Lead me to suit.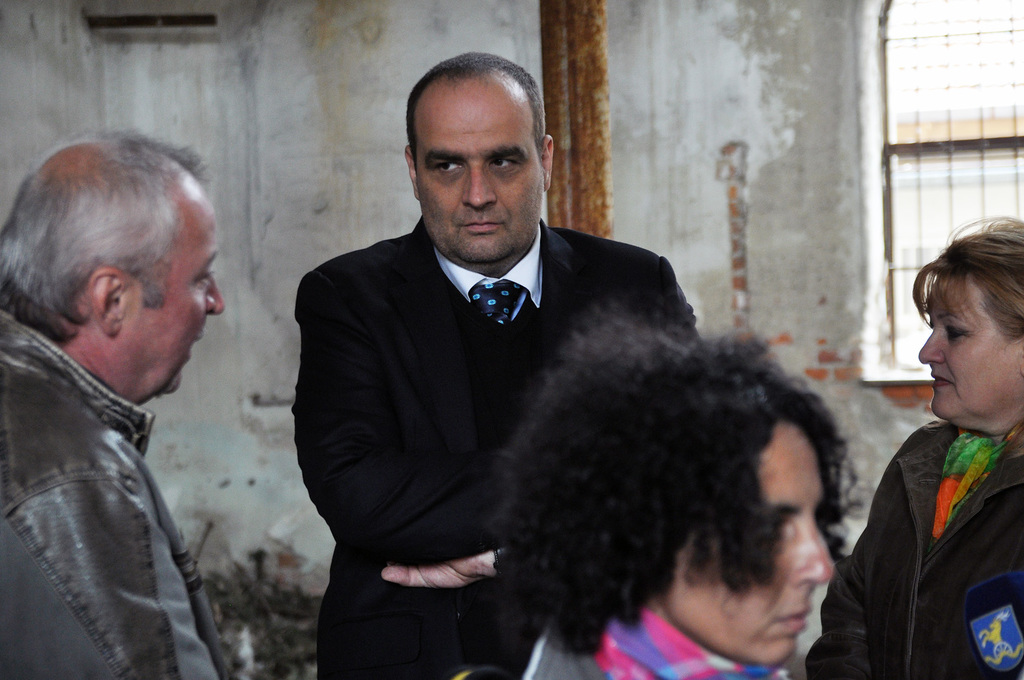
Lead to (277,139,720,649).
